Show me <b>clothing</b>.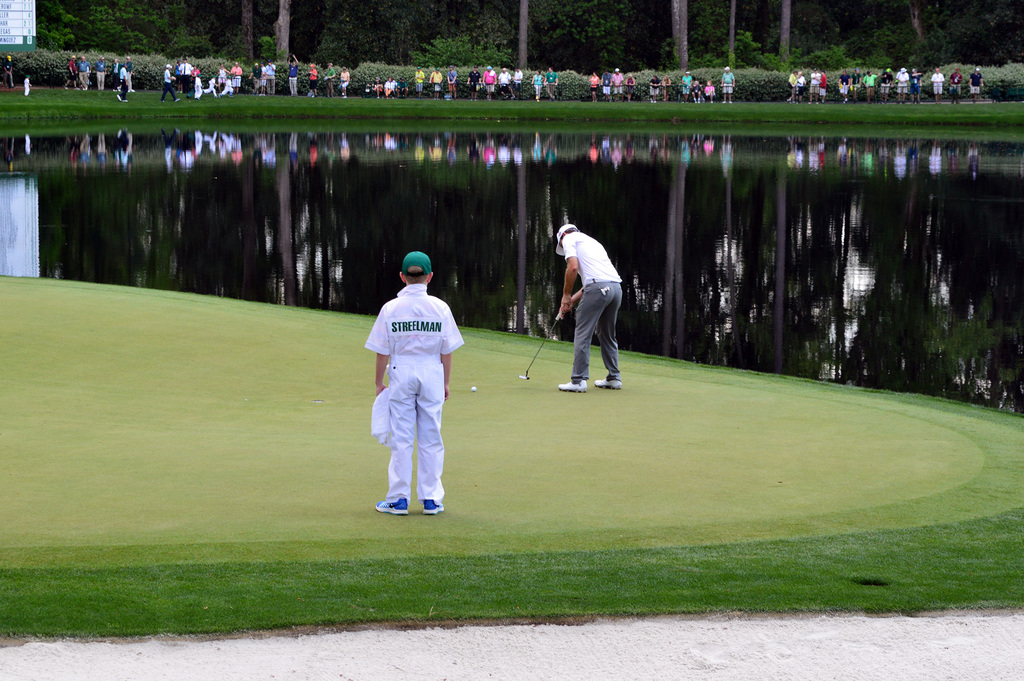
<b>clothing</b> is here: region(368, 264, 461, 501).
